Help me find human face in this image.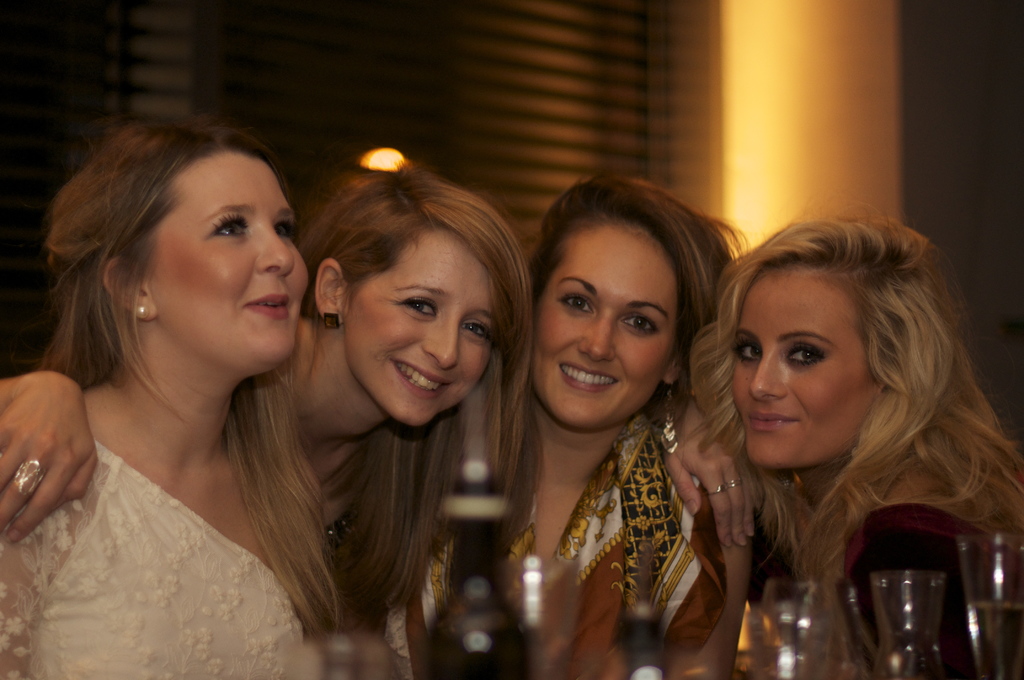
Found it: <bbox>736, 274, 868, 471</bbox>.
